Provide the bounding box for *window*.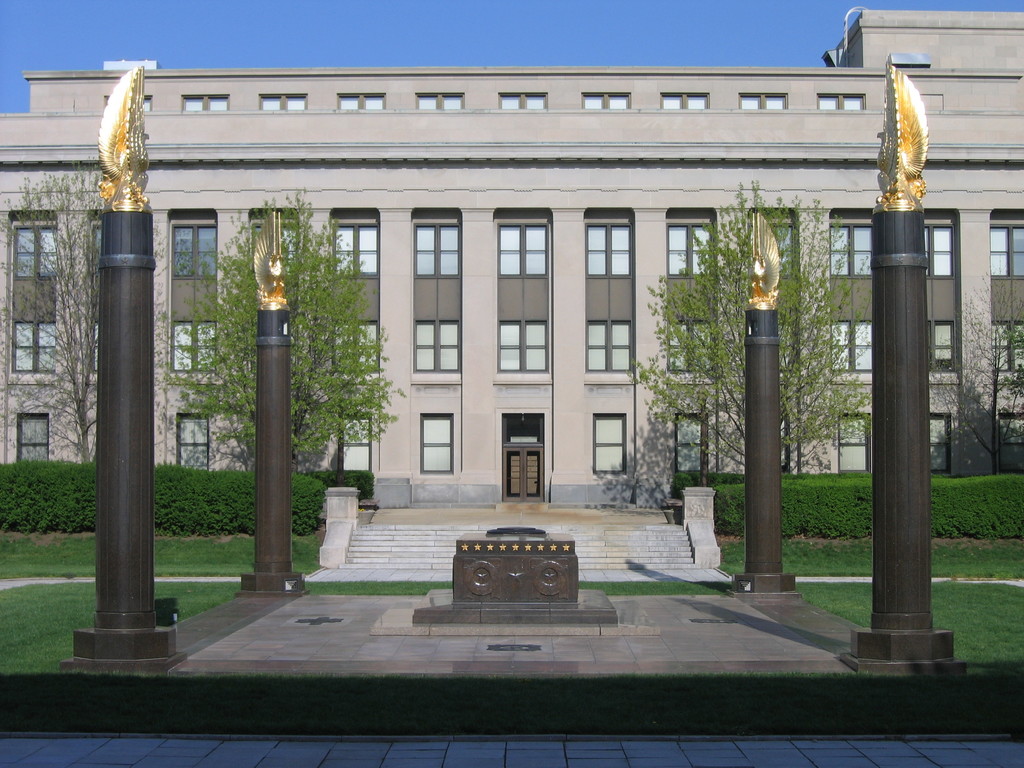
(14,223,58,279).
